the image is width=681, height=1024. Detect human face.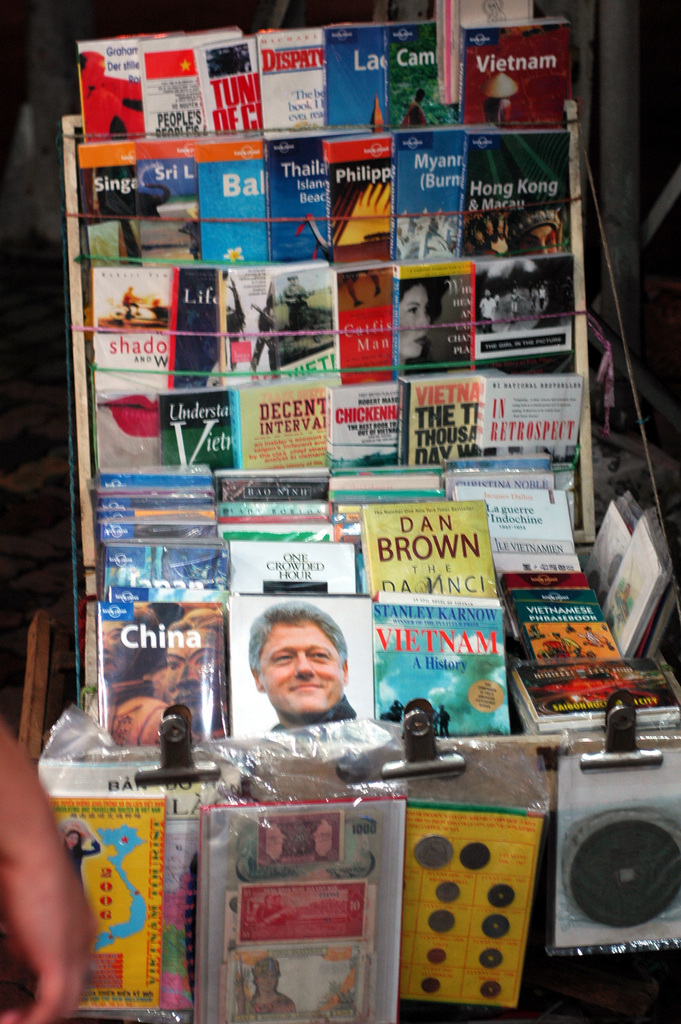
Detection: {"x1": 396, "y1": 285, "x2": 431, "y2": 359}.
